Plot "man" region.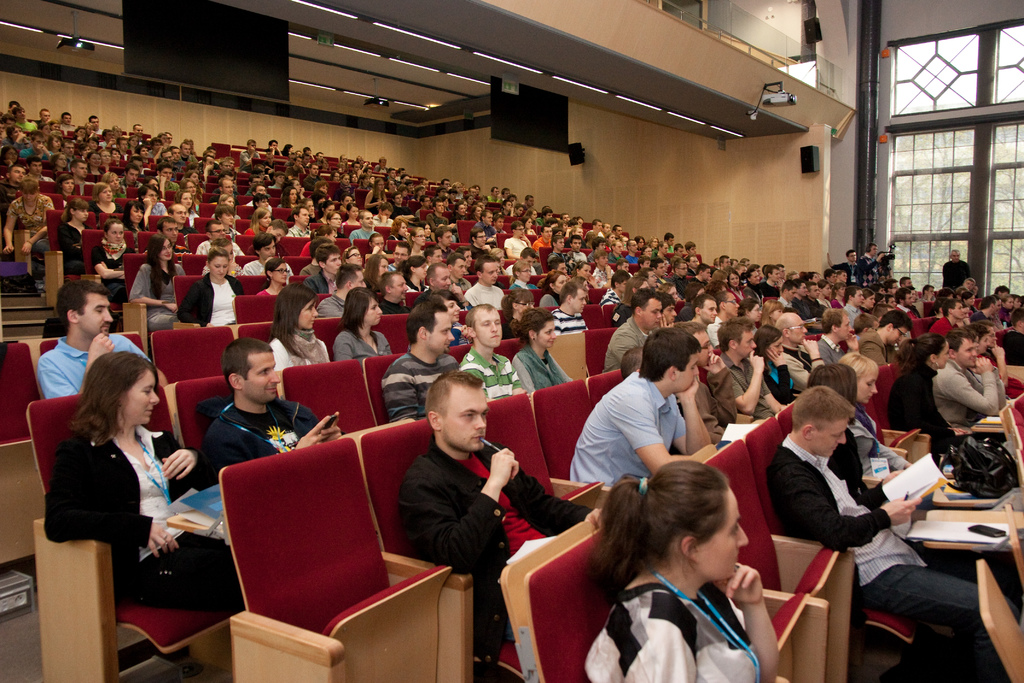
Plotted at <region>927, 332, 1006, 438</region>.
